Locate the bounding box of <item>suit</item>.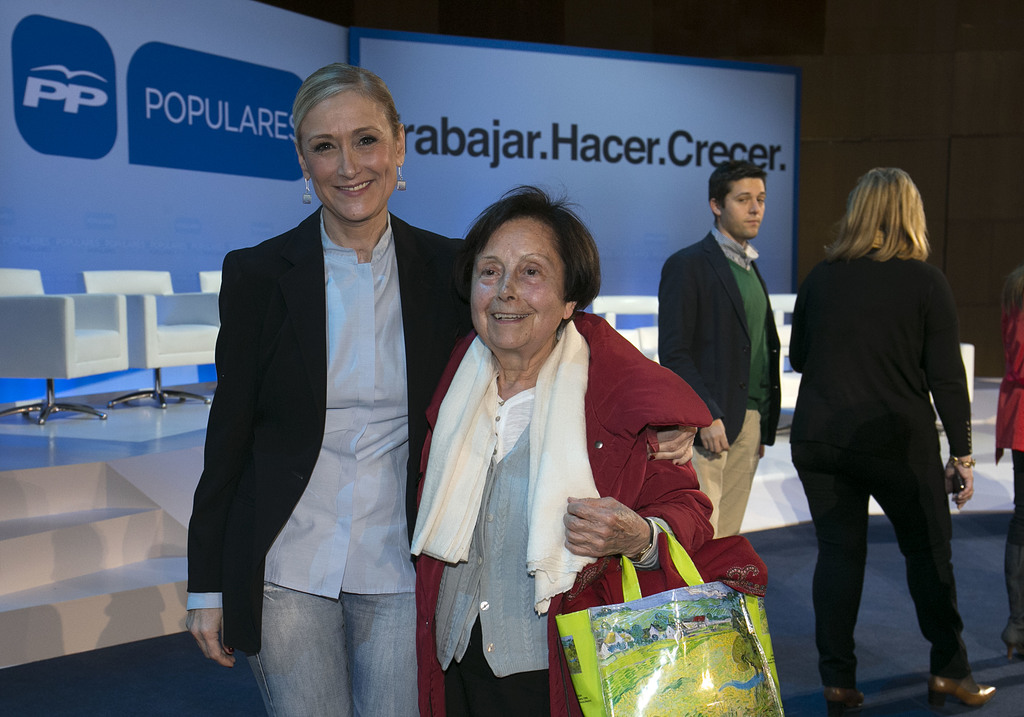
Bounding box: [785, 234, 972, 689].
